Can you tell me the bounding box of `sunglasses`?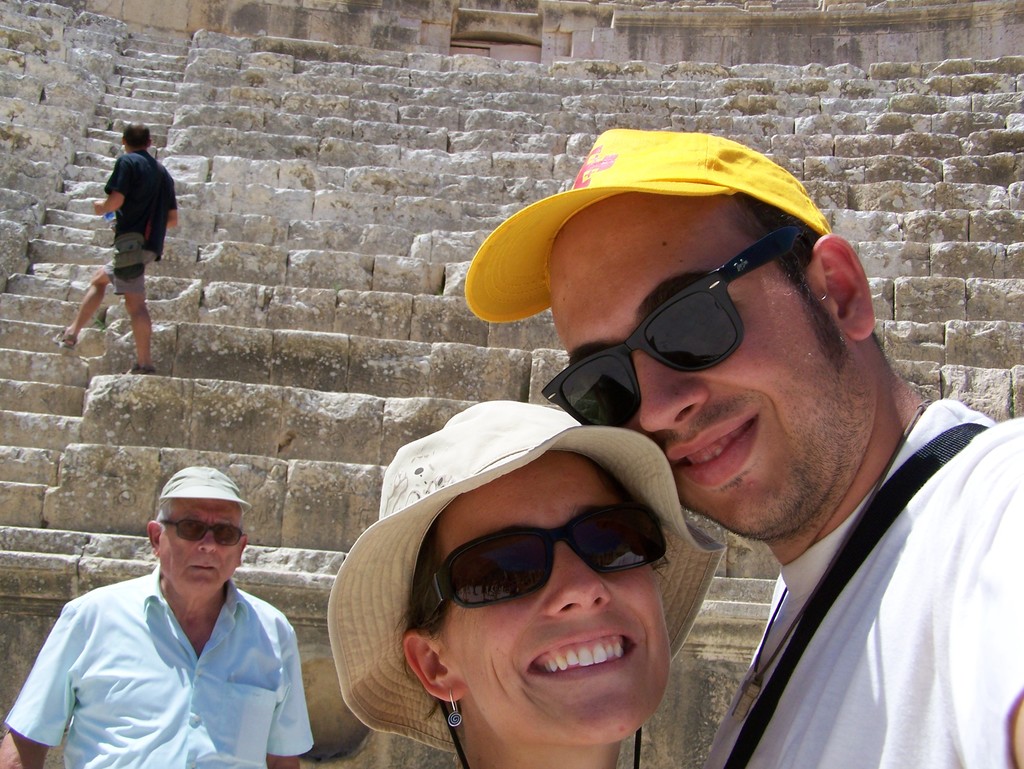
pyautogui.locateOnScreen(421, 505, 666, 626).
